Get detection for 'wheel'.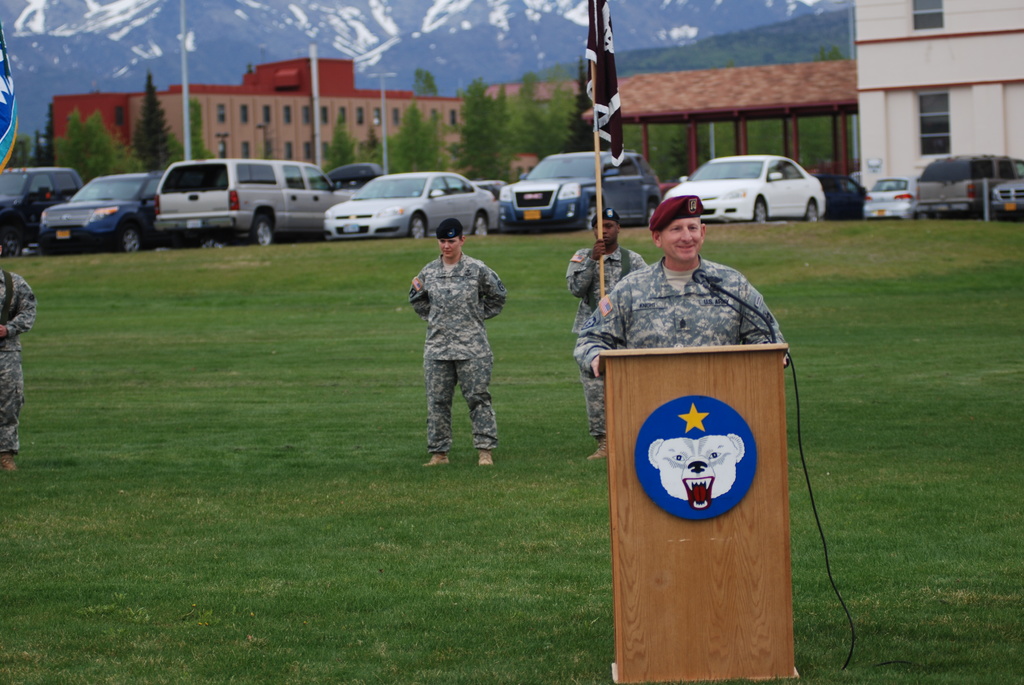
Detection: bbox=[474, 214, 488, 233].
